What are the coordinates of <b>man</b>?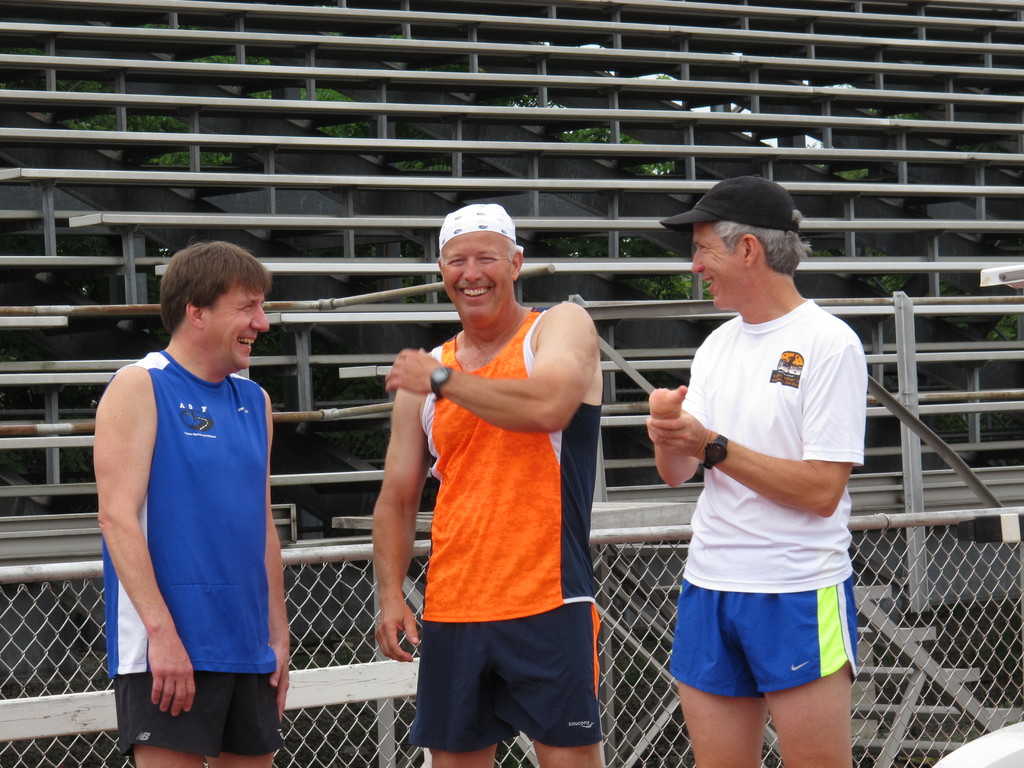
{"left": 370, "top": 204, "right": 607, "bottom": 767}.
